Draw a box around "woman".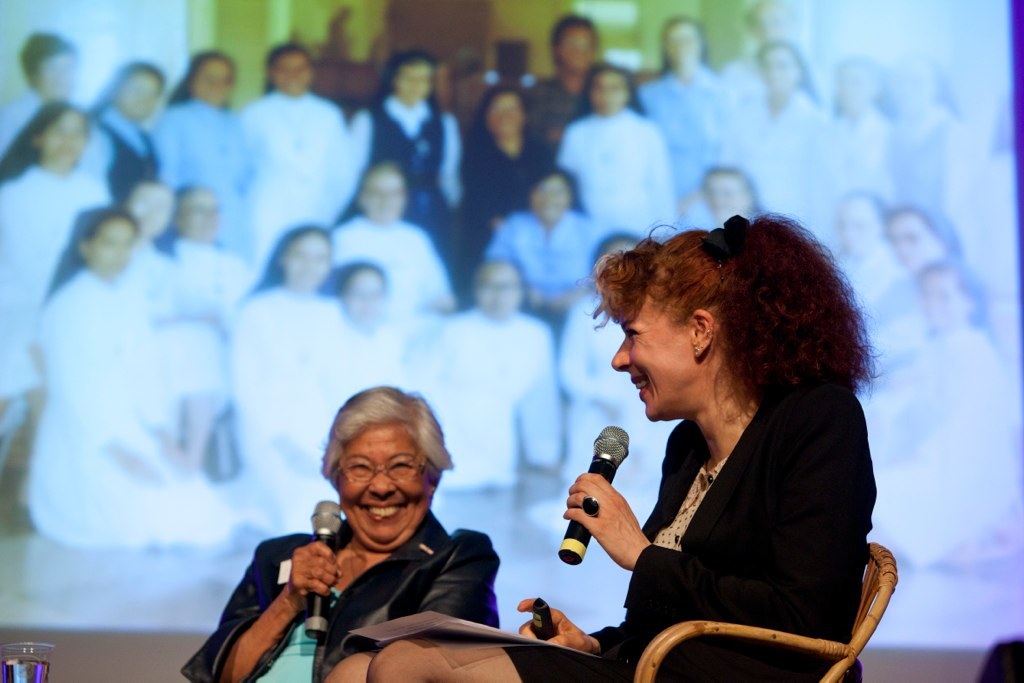
crop(879, 52, 1000, 292).
